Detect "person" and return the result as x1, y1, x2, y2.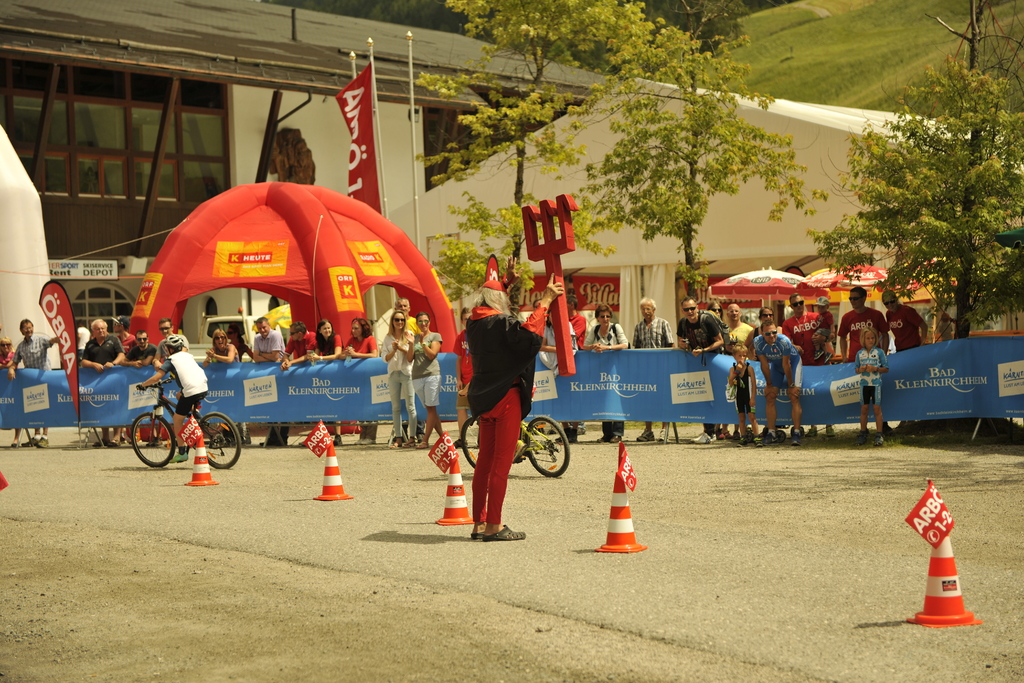
723, 304, 756, 440.
